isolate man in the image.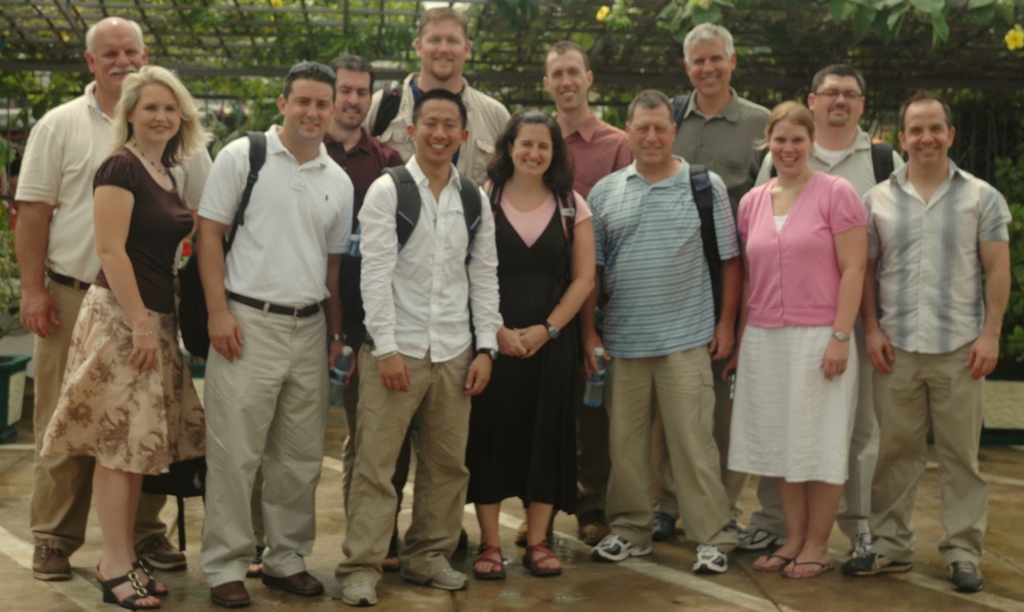
Isolated region: [757, 65, 899, 578].
